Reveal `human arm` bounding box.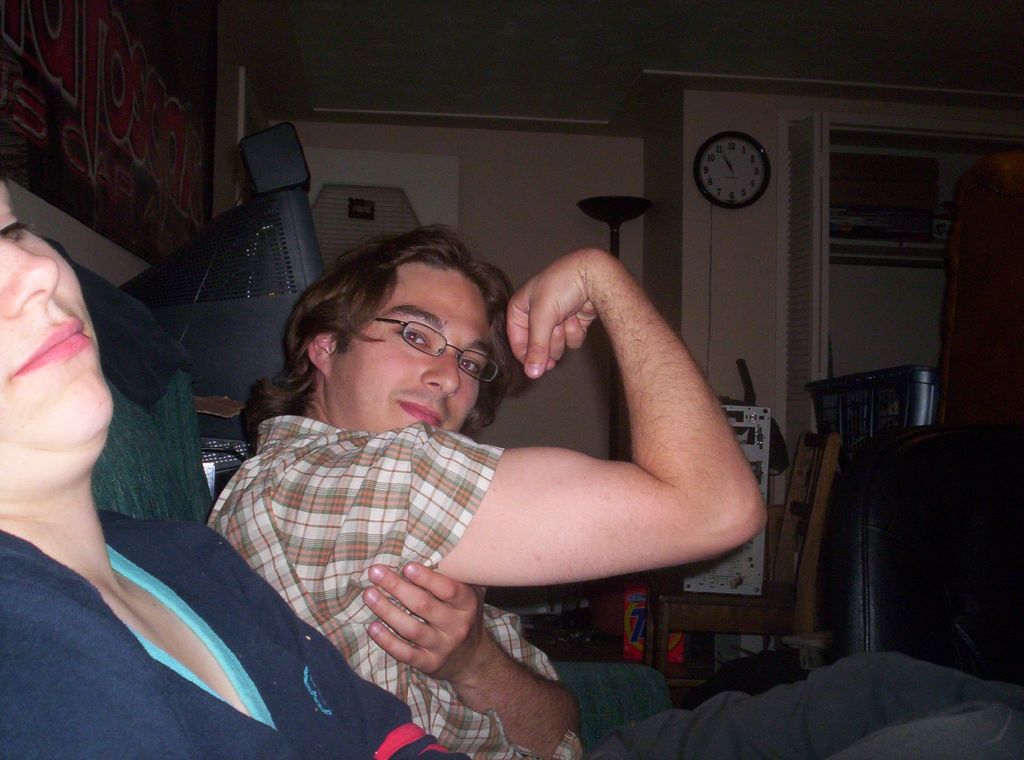
Revealed: 0 581 211 759.
